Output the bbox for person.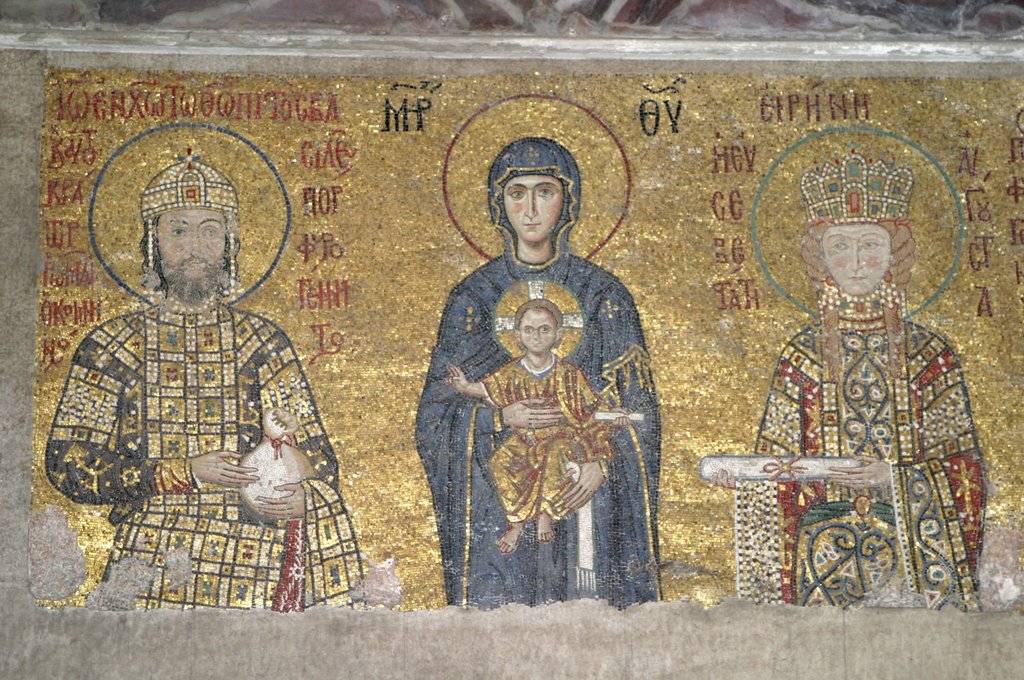
42, 148, 365, 613.
